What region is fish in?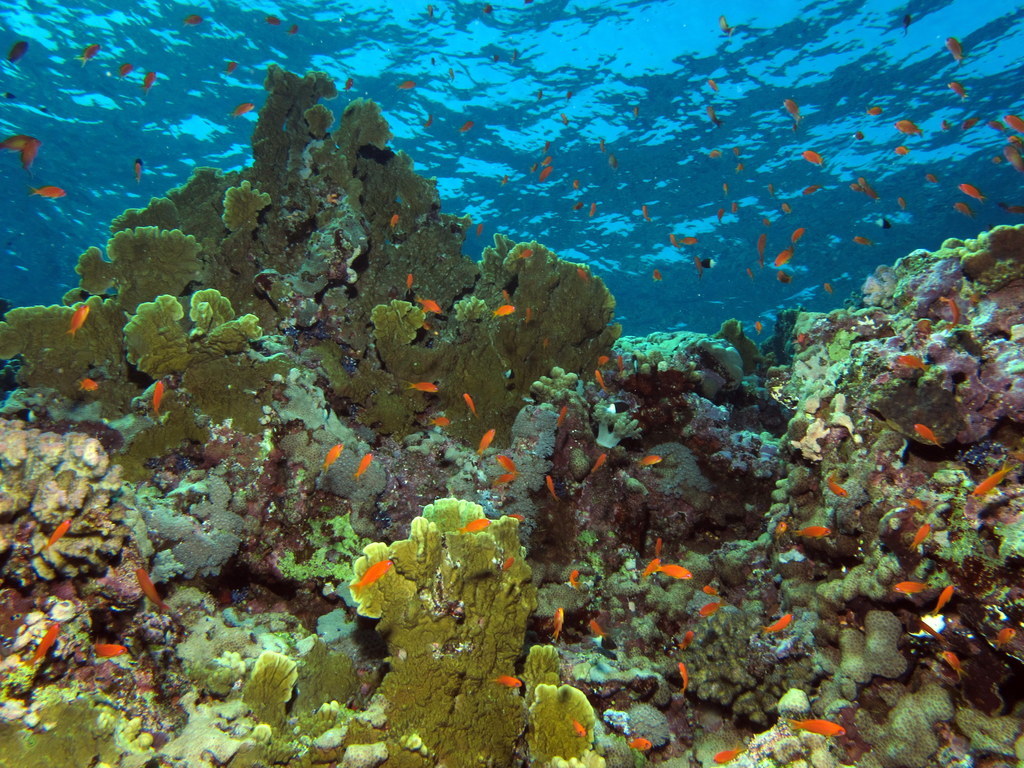
<region>895, 120, 924, 140</region>.
